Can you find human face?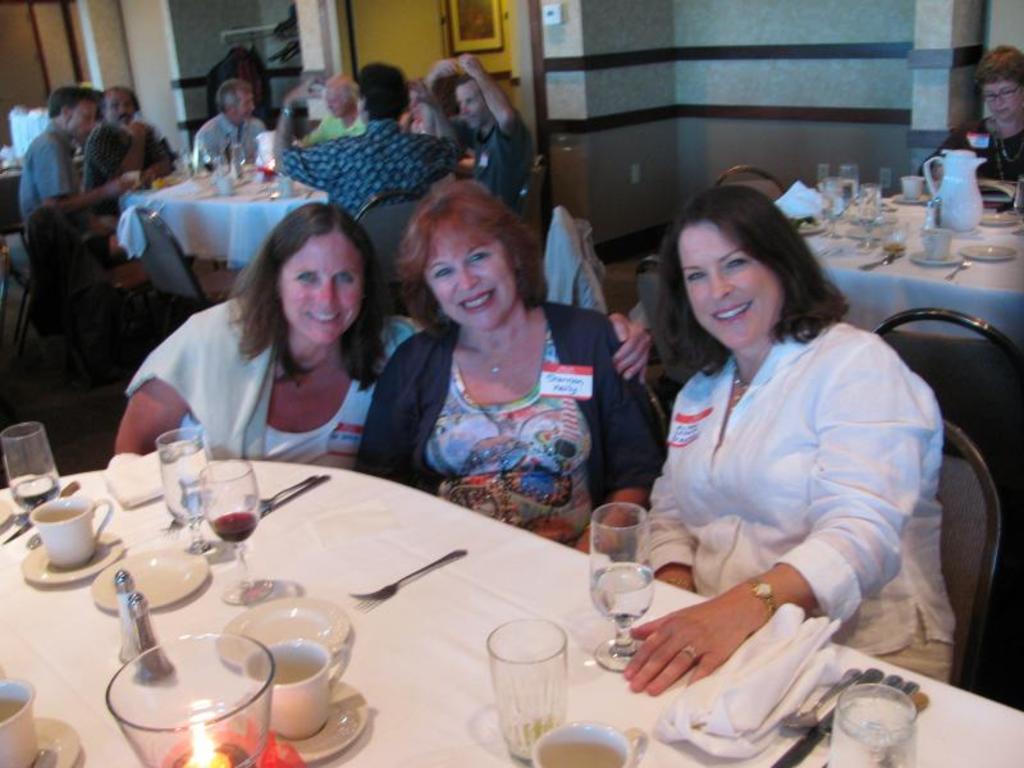
Yes, bounding box: (282, 234, 362, 343).
